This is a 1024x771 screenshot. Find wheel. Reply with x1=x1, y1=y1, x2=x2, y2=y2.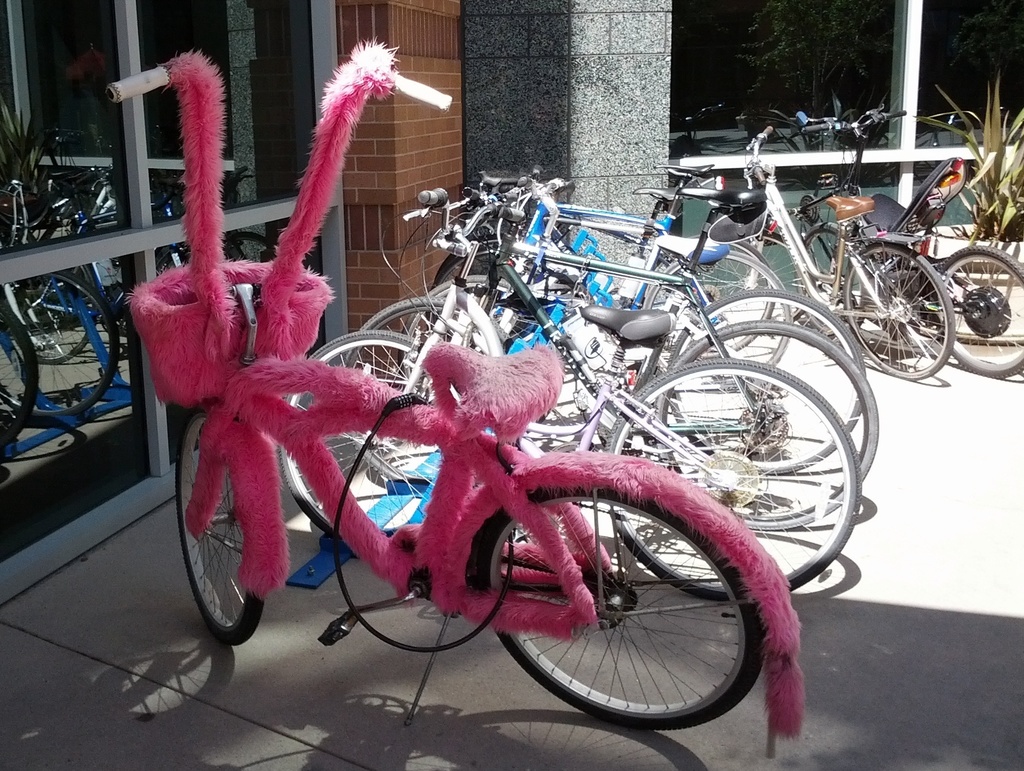
x1=644, y1=235, x2=773, y2=362.
